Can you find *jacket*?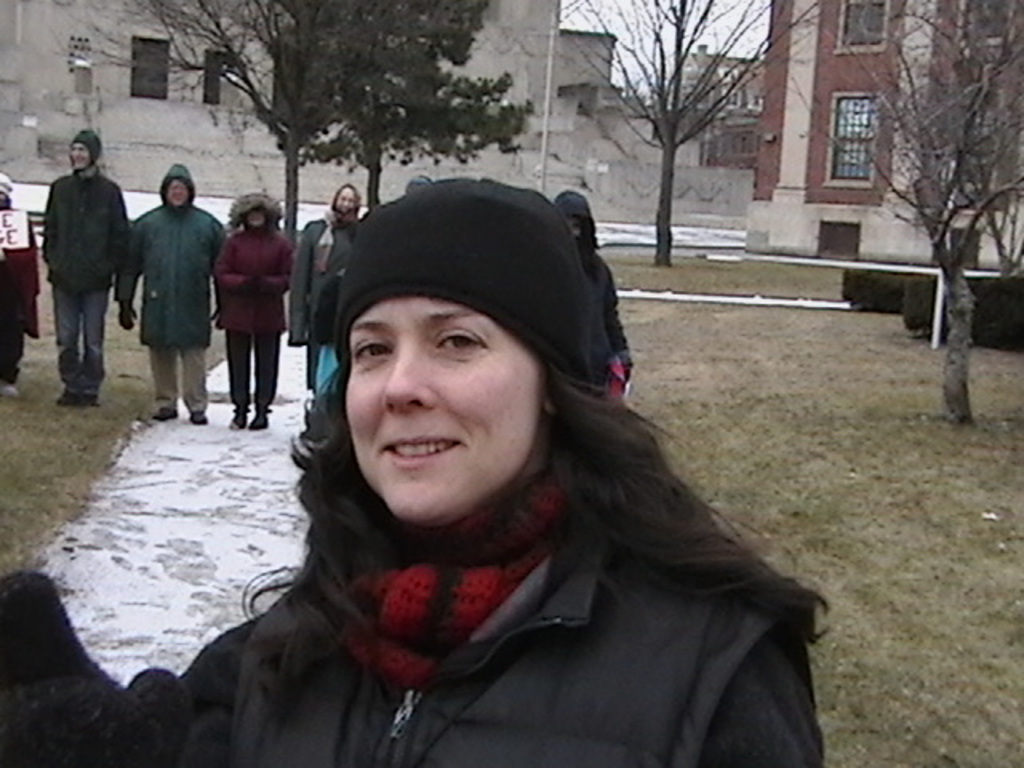
Yes, bounding box: BBox(293, 211, 350, 350).
